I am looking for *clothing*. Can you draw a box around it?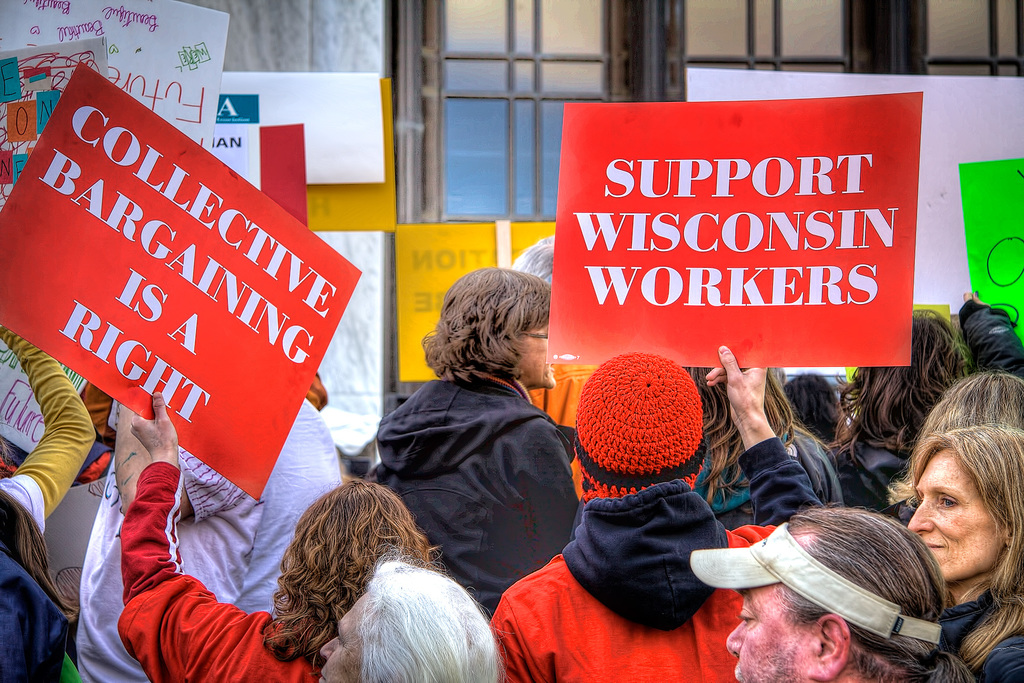
Sure, the bounding box is locate(496, 436, 822, 682).
